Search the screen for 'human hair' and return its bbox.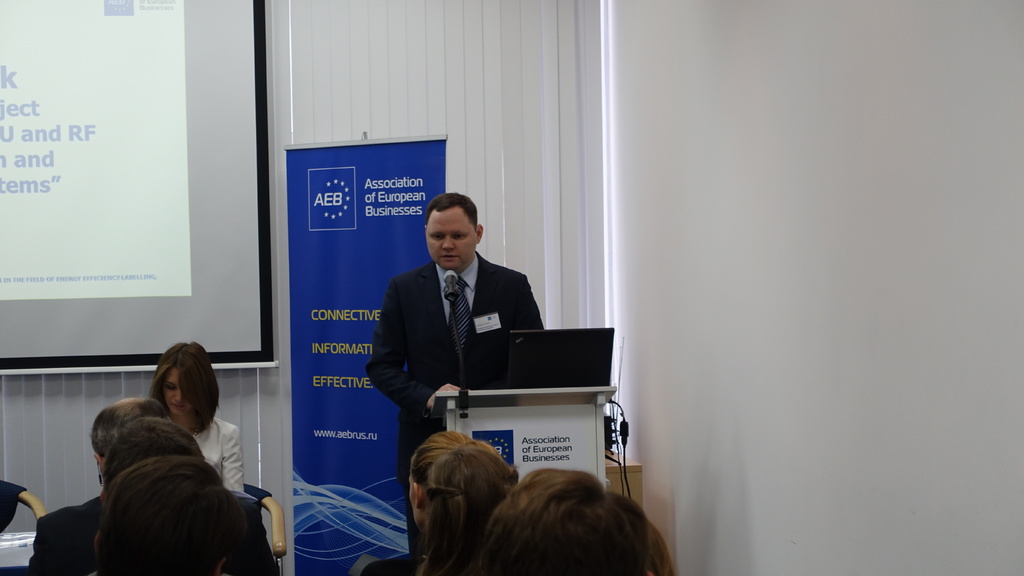
Found: pyautogui.locateOnScreen(100, 416, 211, 503).
